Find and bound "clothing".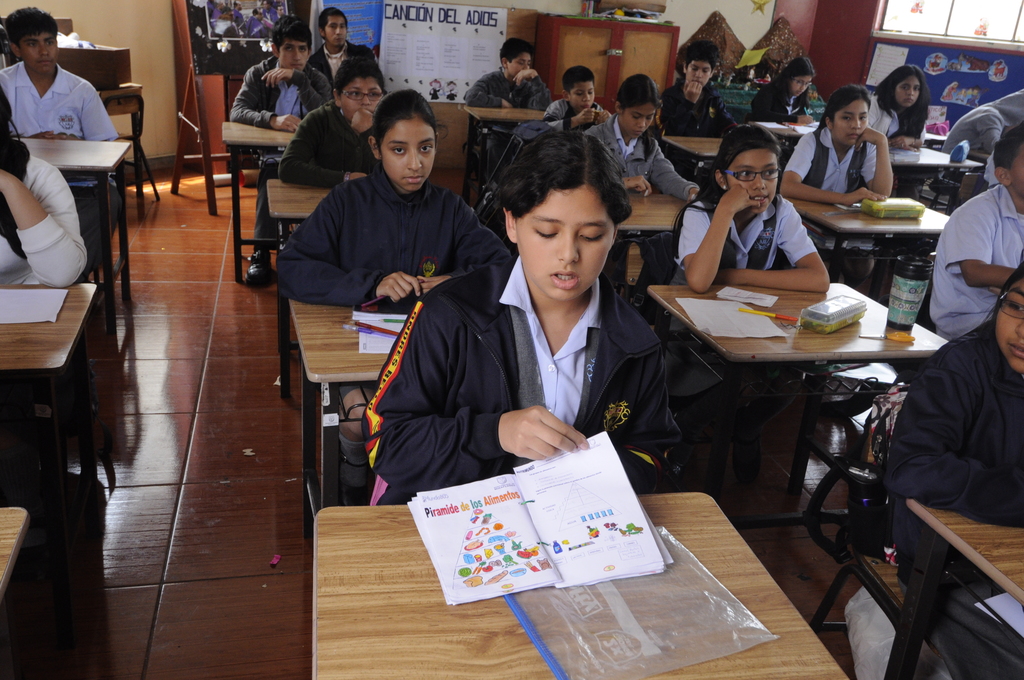
Bound: <box>661,78,735,133</box>.
